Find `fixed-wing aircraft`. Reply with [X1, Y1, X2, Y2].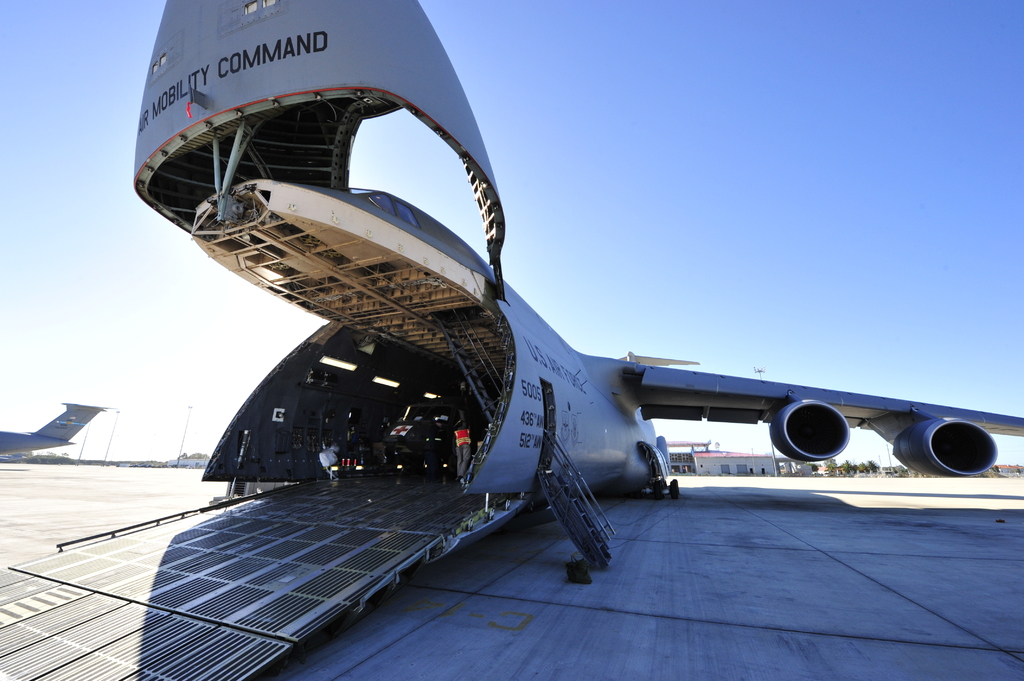
[0, 3, 1023, 680].
